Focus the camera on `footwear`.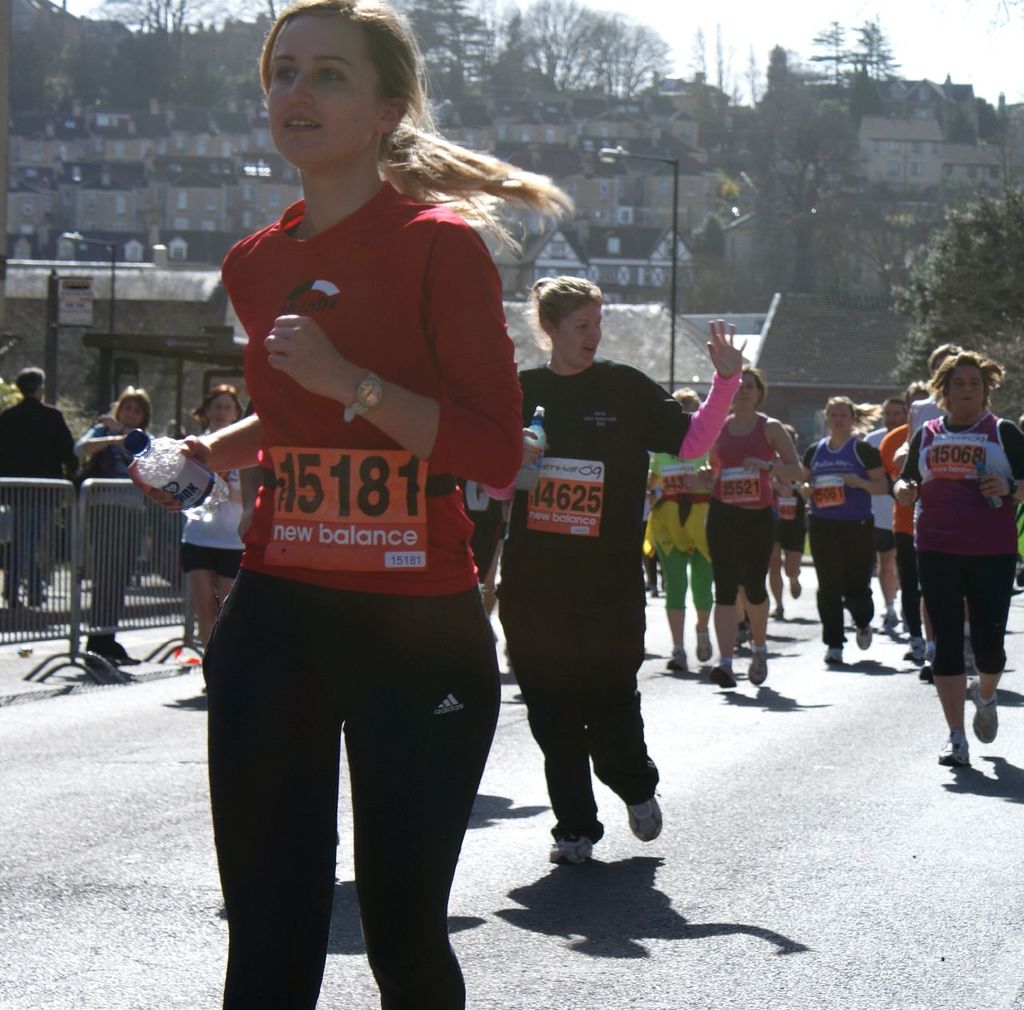
Focus region: x1=823 y1=639 x2=840 y2=665.
